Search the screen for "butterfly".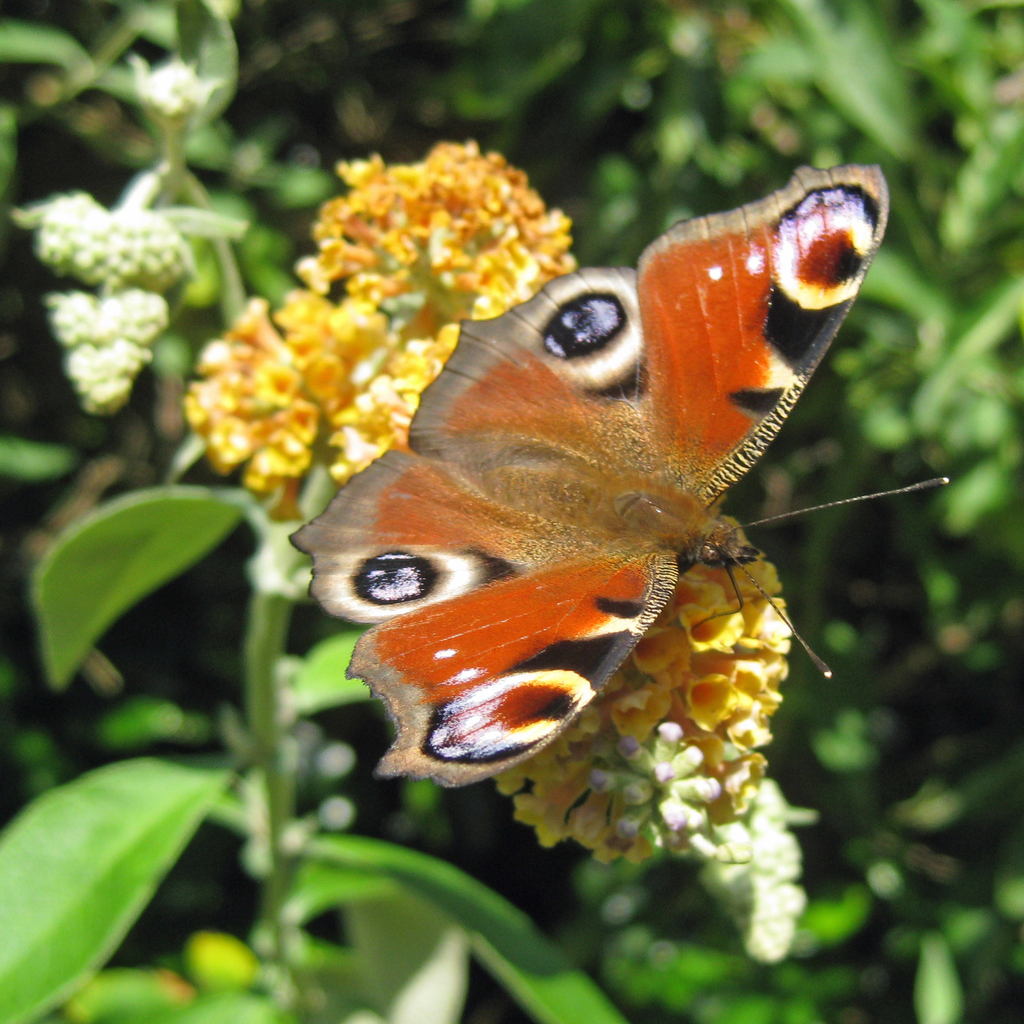
Found at rect(303, 171, 916, 809).
